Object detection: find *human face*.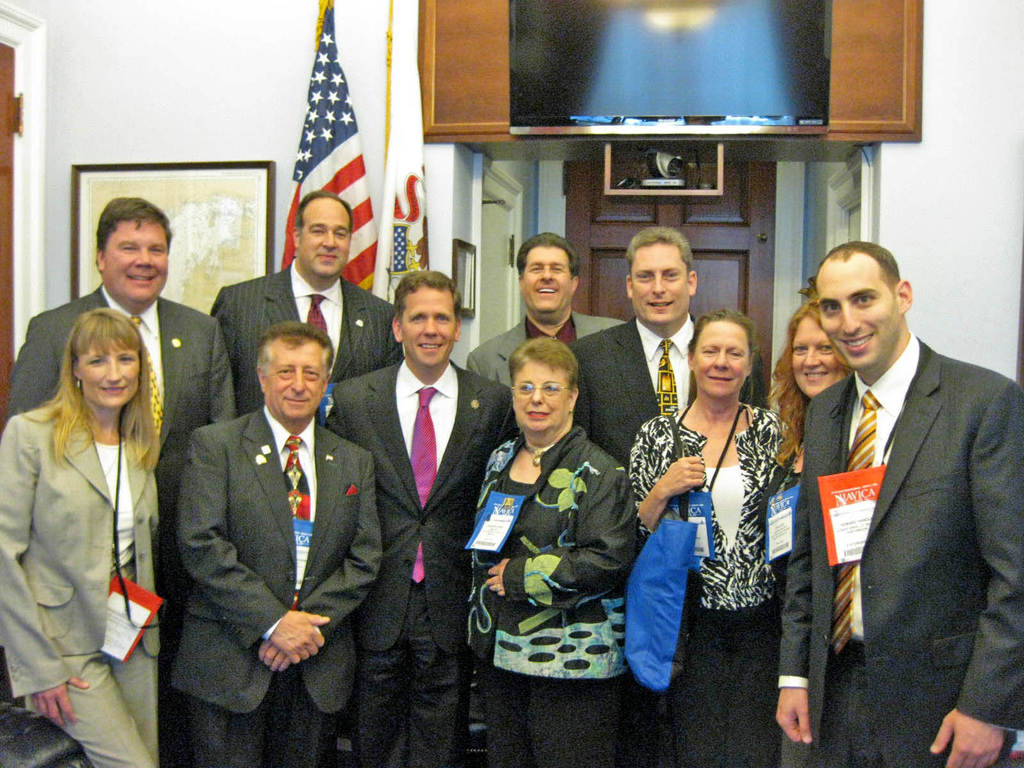
pyautogui.locateOnScreen(816, 252, 890, 367).
